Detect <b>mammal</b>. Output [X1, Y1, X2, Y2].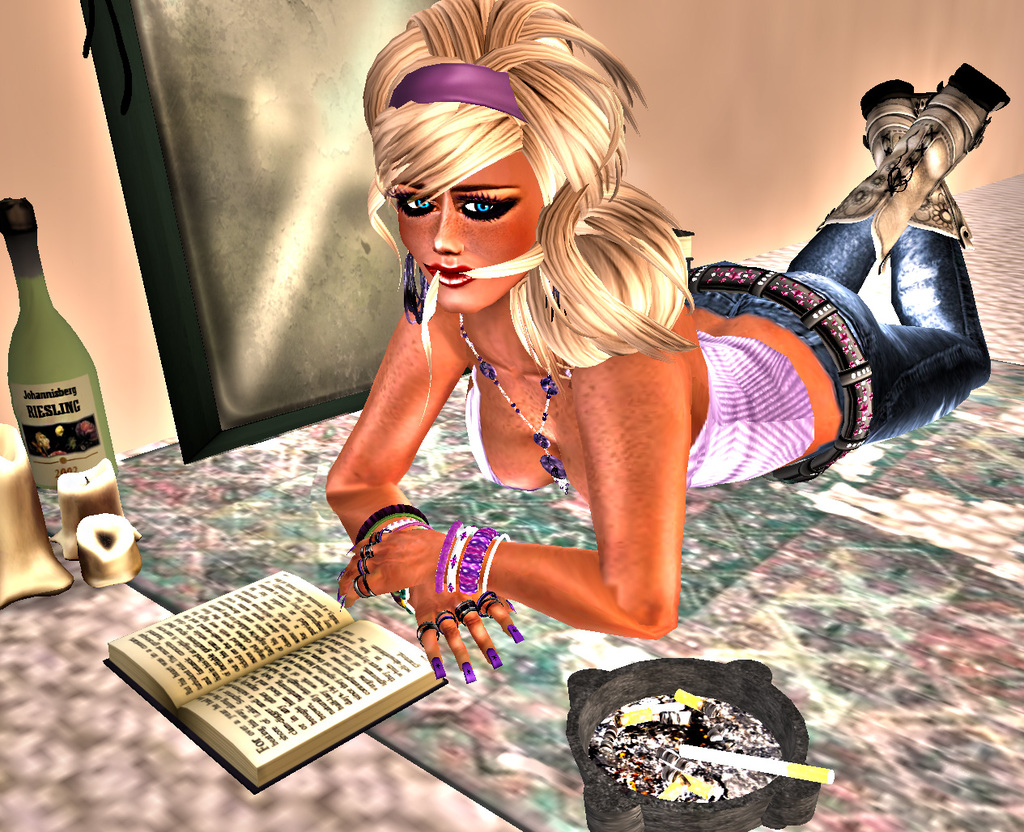
[325, 0, 1011, 683].
